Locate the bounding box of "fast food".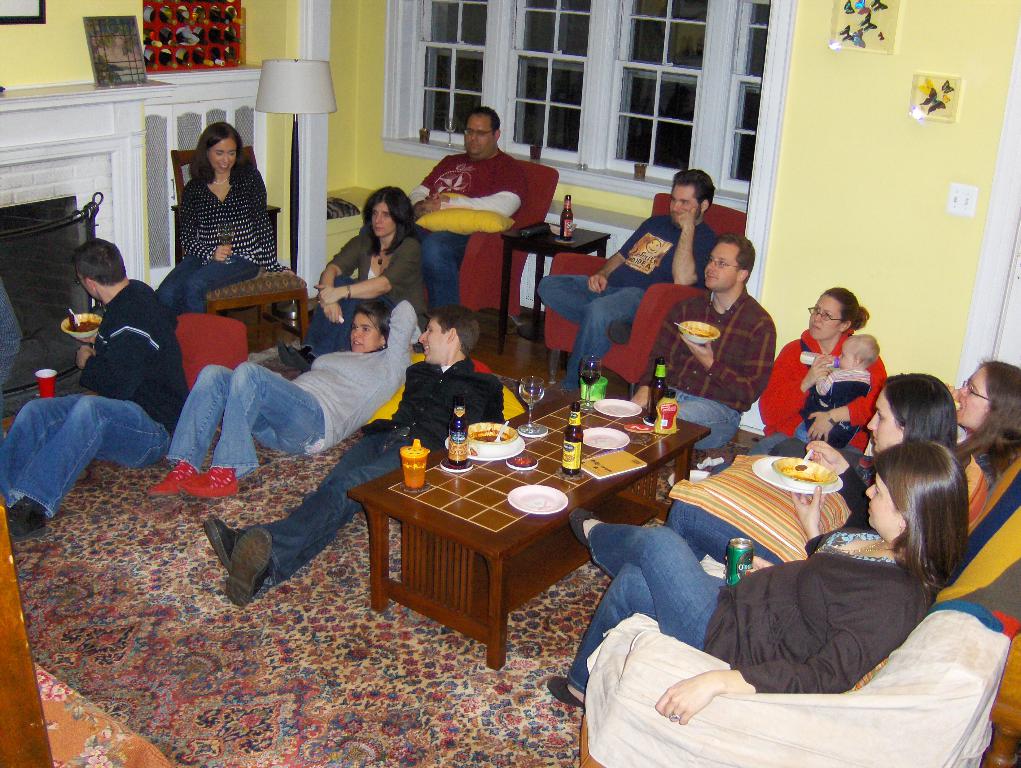
Bounding box: bbox=[475, 430, 507, 441].
